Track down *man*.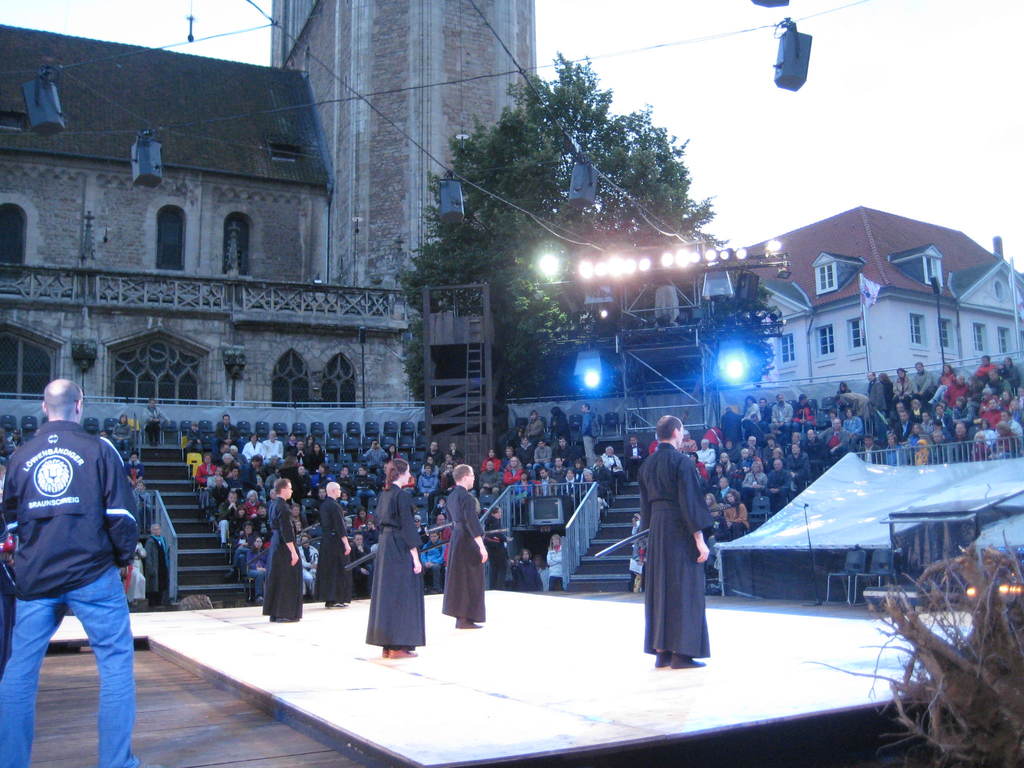
Tracked to crop(689, 436, 716, 472).
